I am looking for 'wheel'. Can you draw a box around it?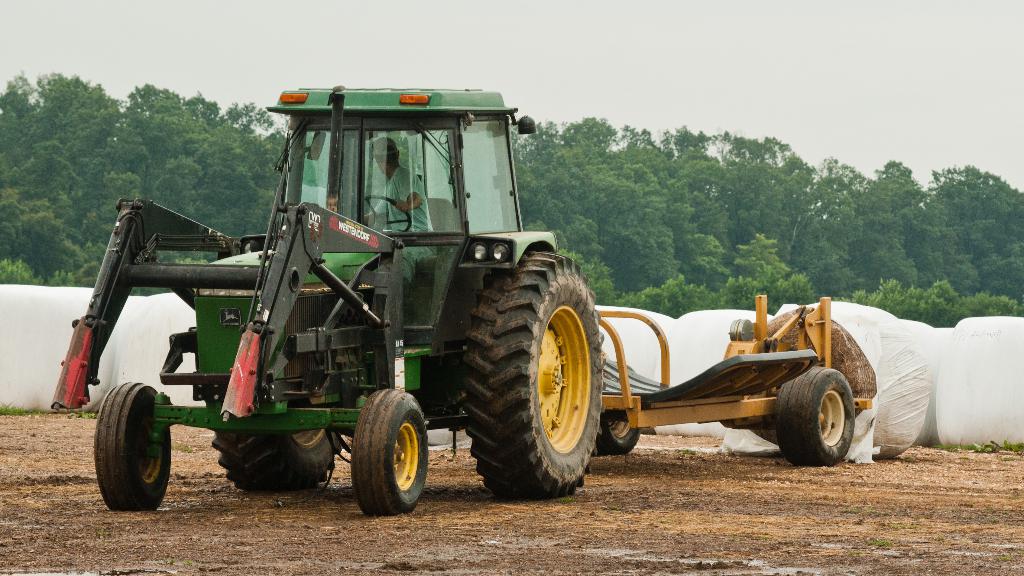
Sure, the bounding box is 461:252:606:500.
